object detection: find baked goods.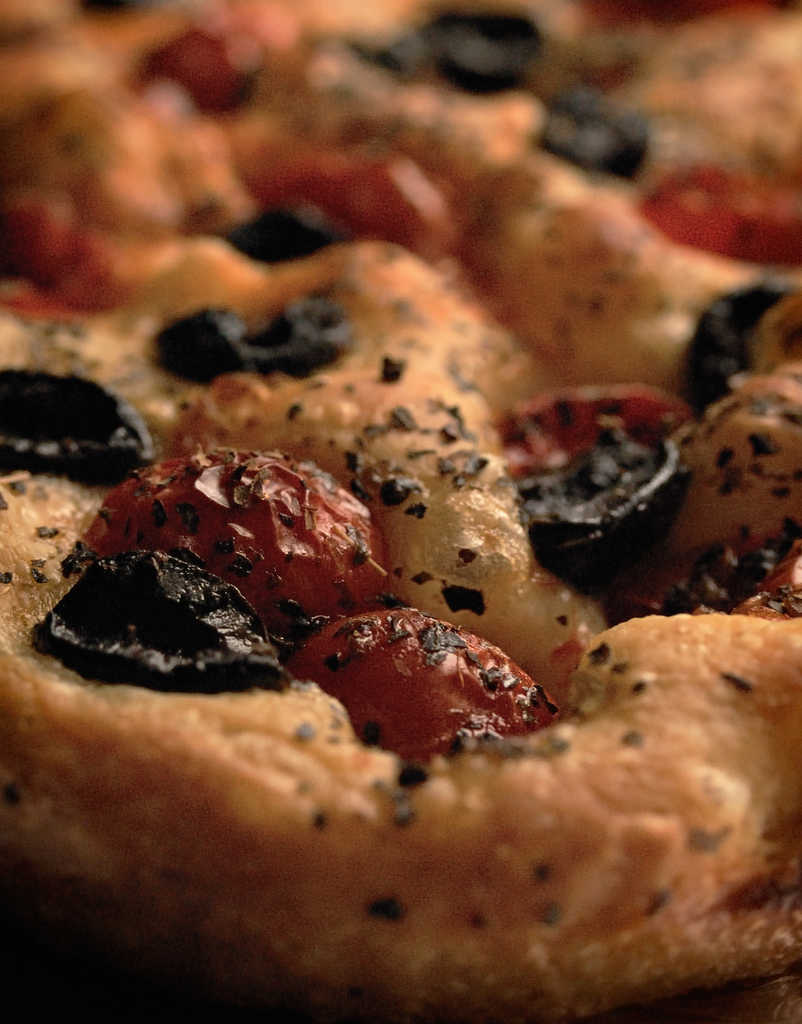
region(0, 0, 801, 1020).
